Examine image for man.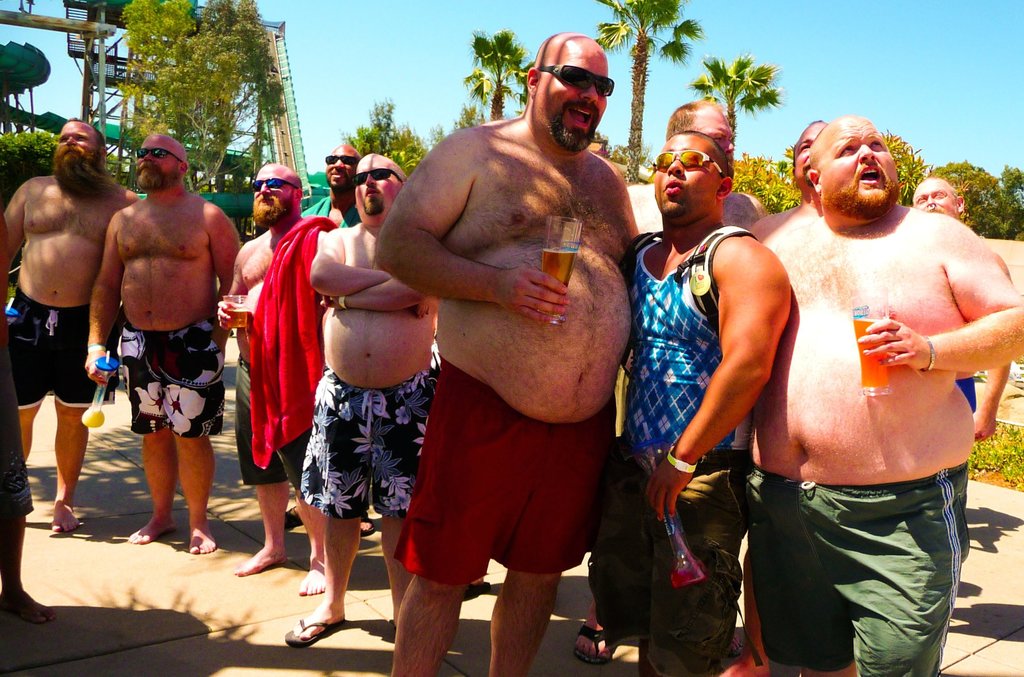
Examination result: bbox=(216, 164, 342, 593).
